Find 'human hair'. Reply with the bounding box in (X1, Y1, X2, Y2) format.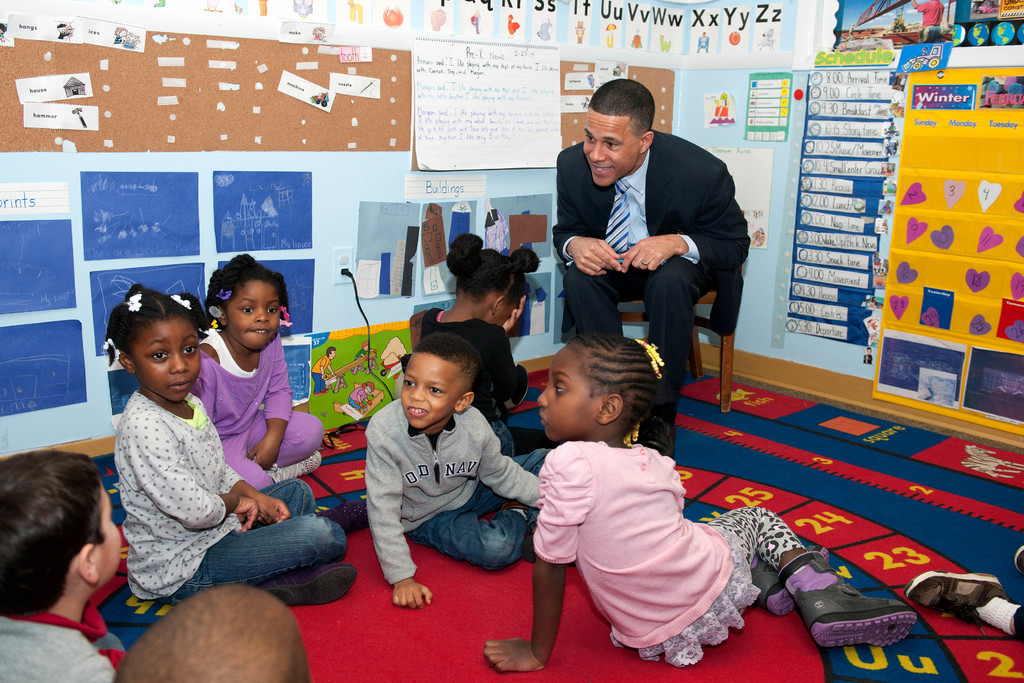
(101, 283, 204, 352).
